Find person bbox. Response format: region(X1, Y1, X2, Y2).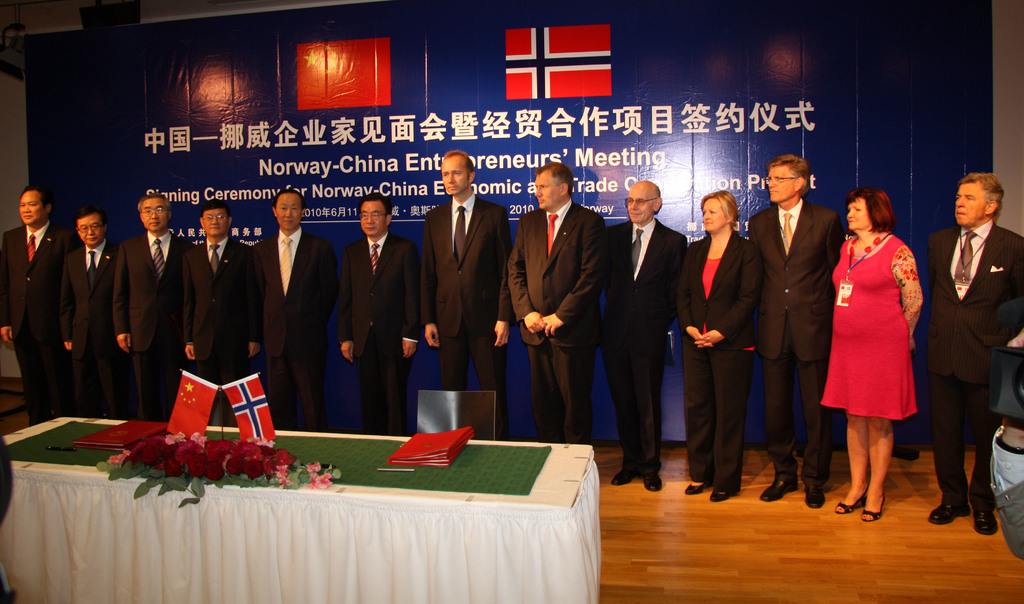
region(337, 193, 418, 432).
